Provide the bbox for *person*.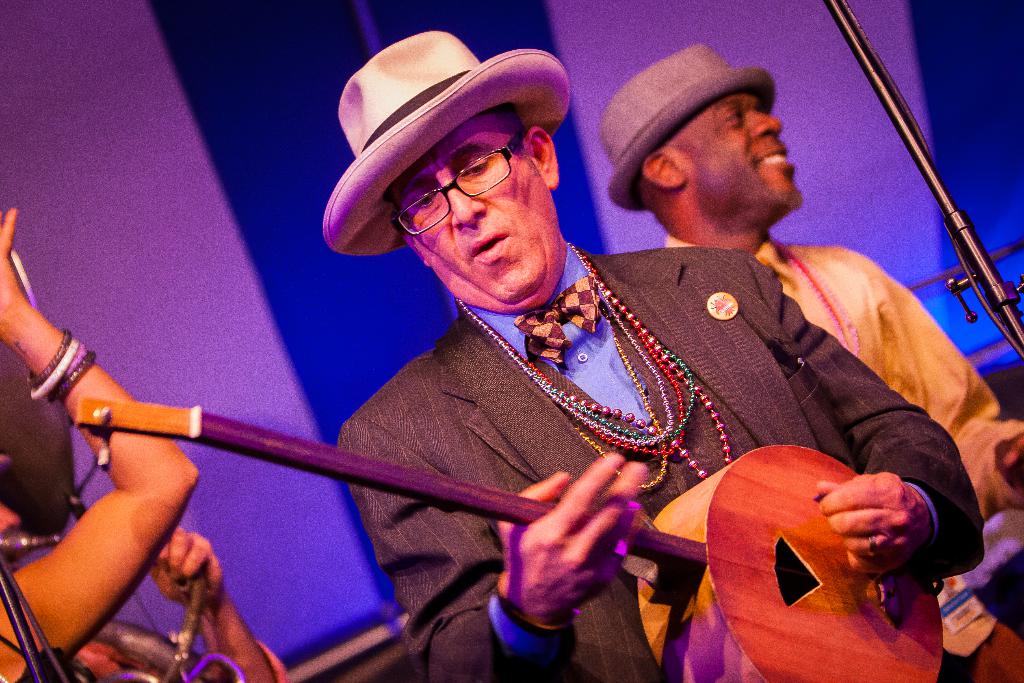
<bbox>0, 491, 286, 682</bbox>.
